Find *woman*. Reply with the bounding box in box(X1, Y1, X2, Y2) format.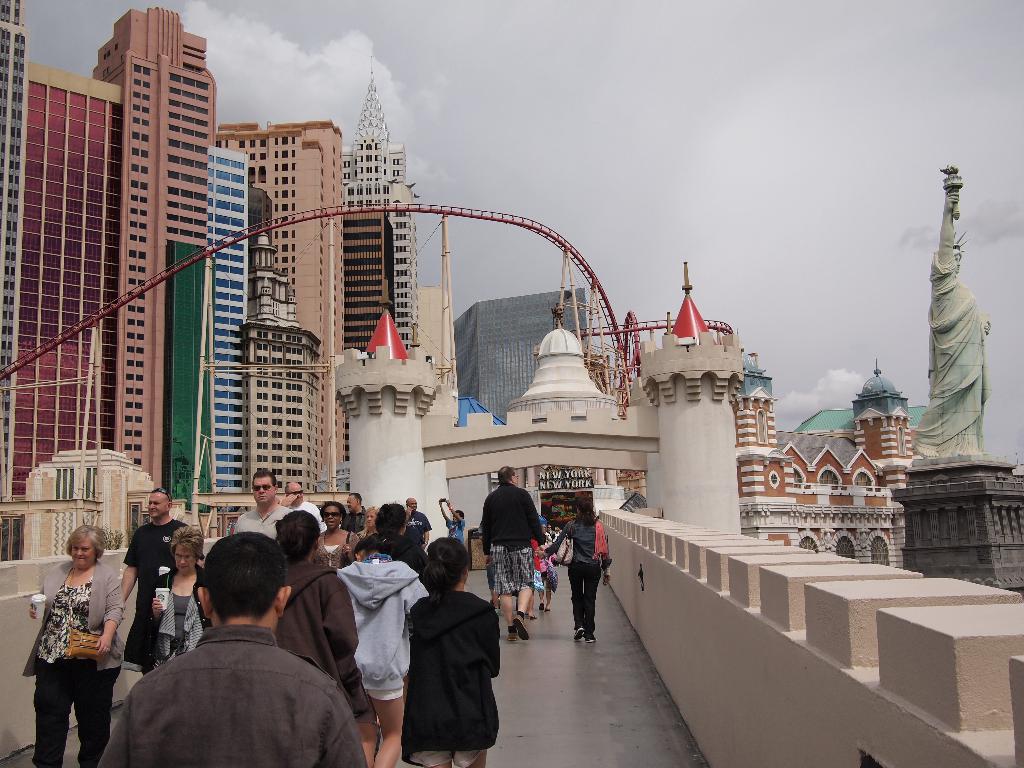
box(148, 522, 212, 669).
